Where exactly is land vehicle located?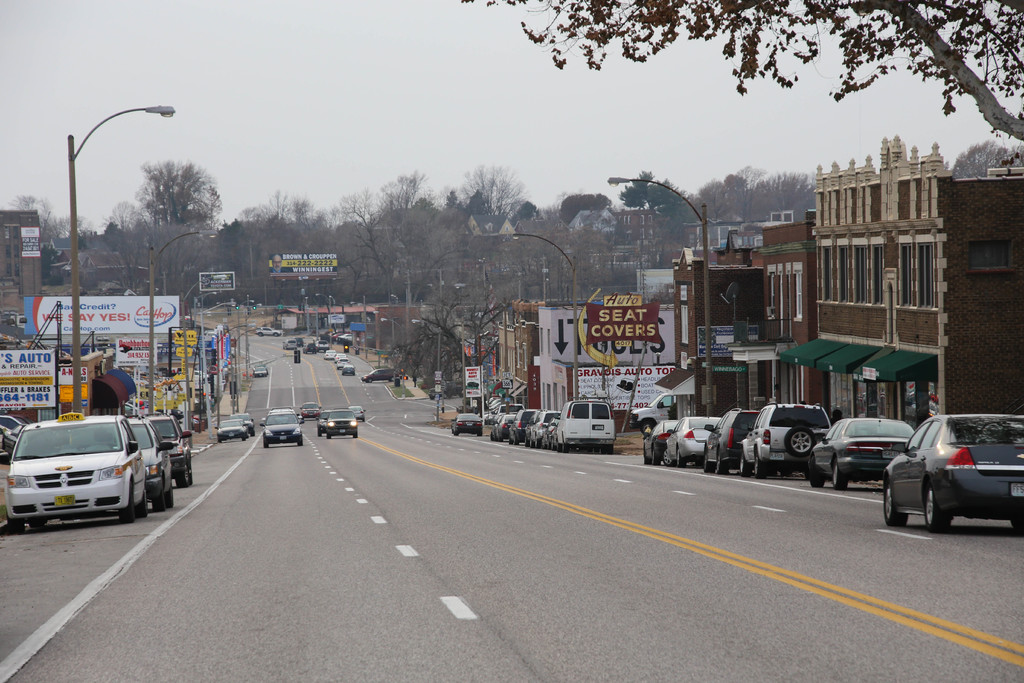
Its bounding box is 294 336 305 349.
